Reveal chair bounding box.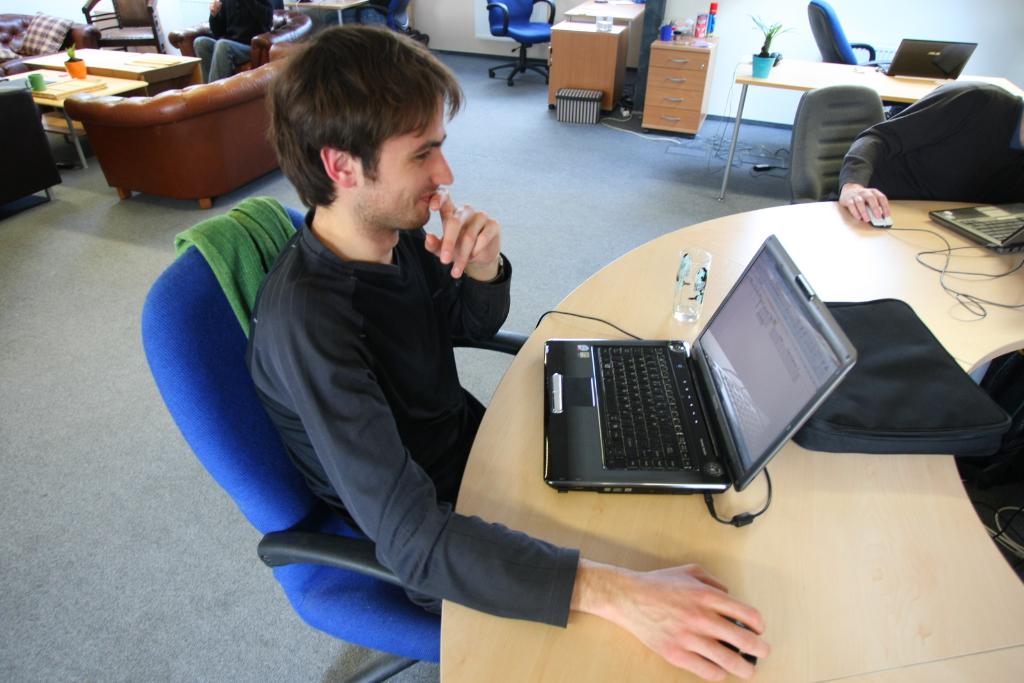
Revealed: bbox=(0, 15, 98, 74).
